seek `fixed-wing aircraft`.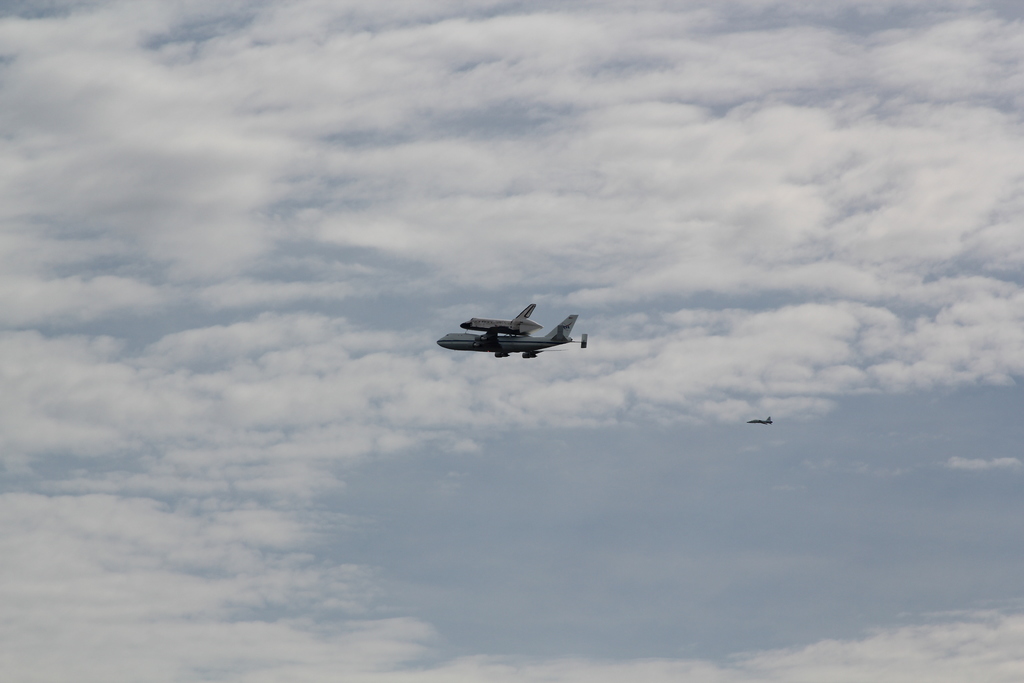
BBox(436, 316, 592, 357).
